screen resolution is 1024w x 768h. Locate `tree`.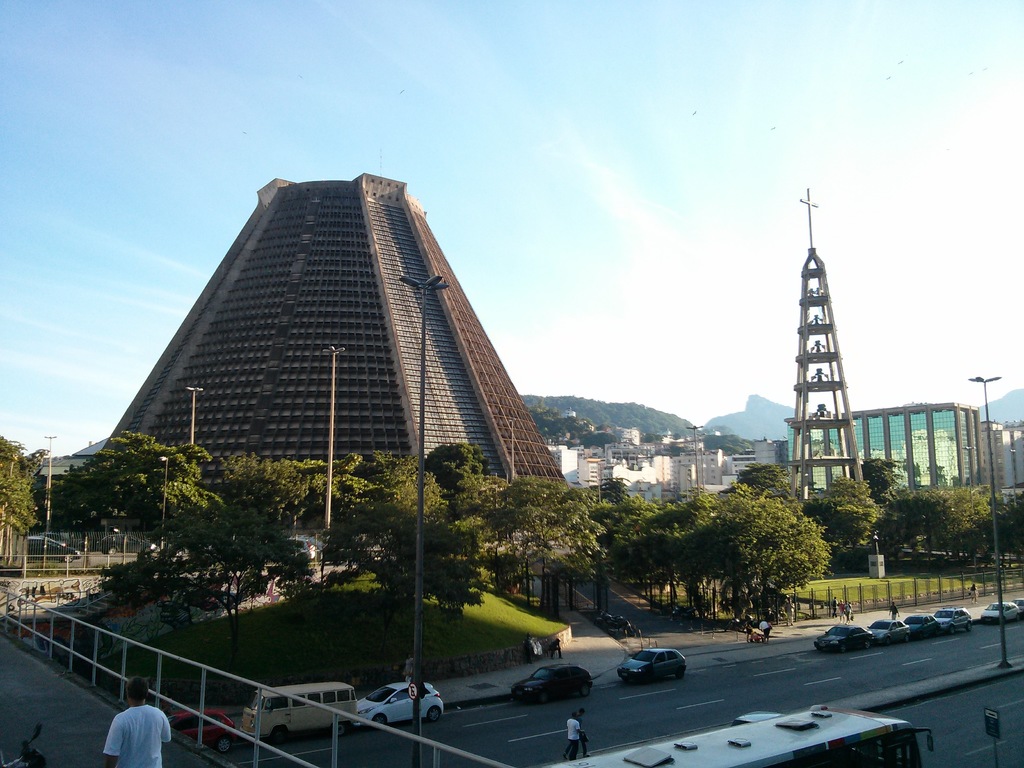
<box>444,456,605,609</box>.
